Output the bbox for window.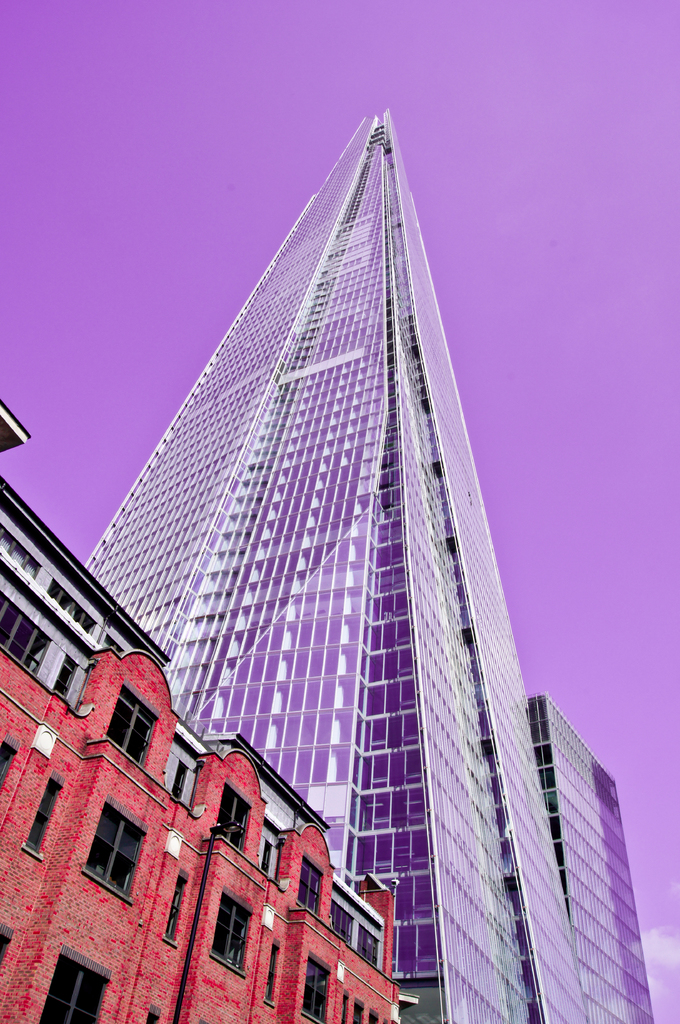
locate(202, 889, 257, 975).
